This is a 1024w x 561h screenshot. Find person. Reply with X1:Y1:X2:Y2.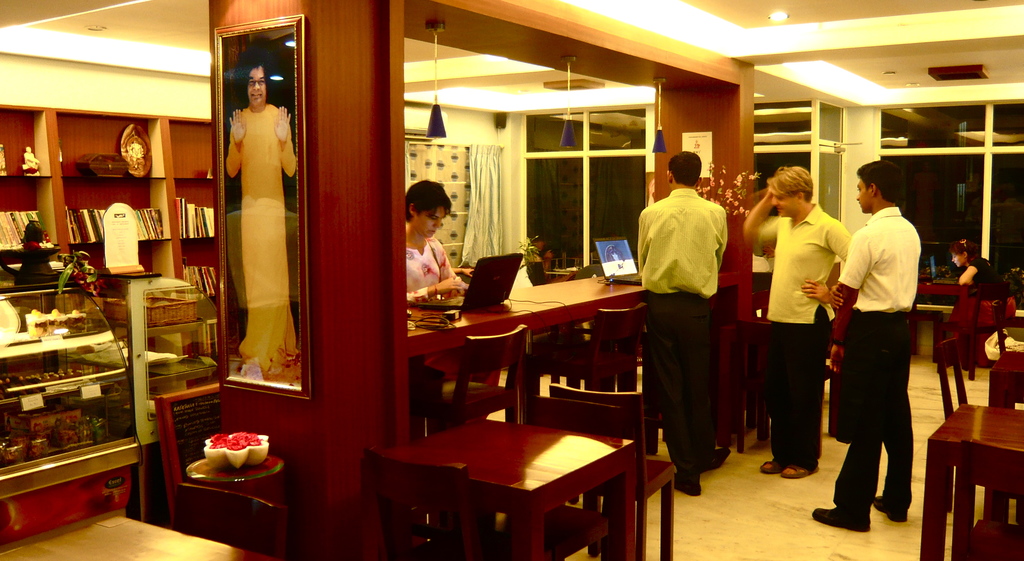
948:238:1018:373.
